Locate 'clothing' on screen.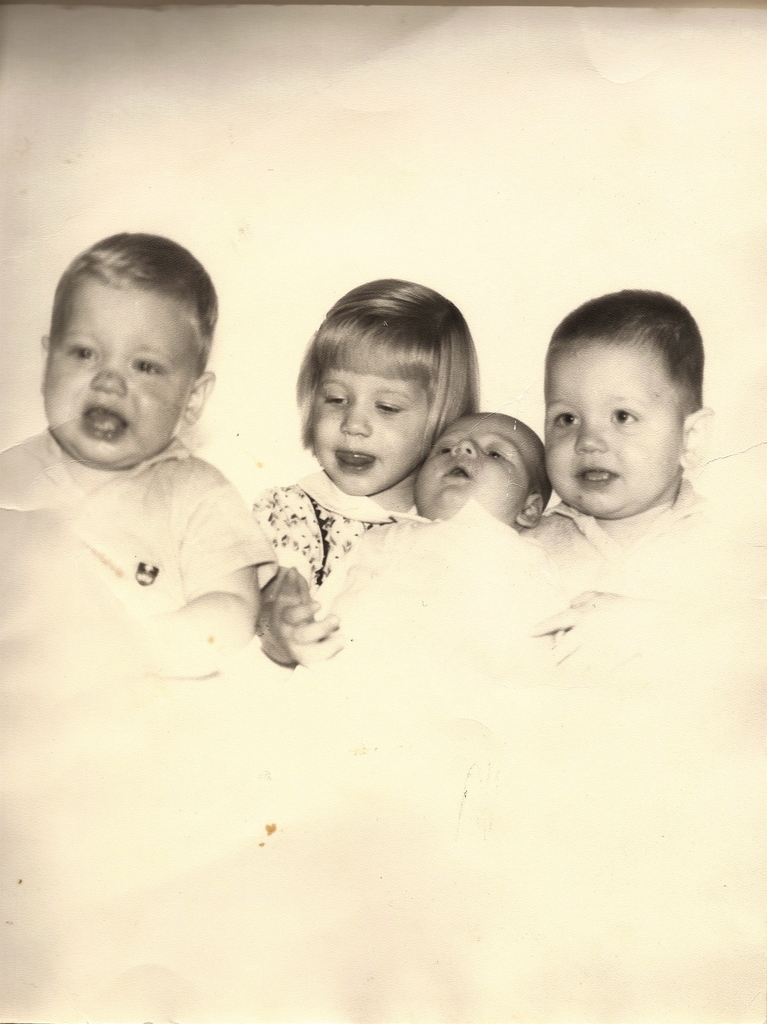
On screen at <region>0, 431, 277, 639</region>.
